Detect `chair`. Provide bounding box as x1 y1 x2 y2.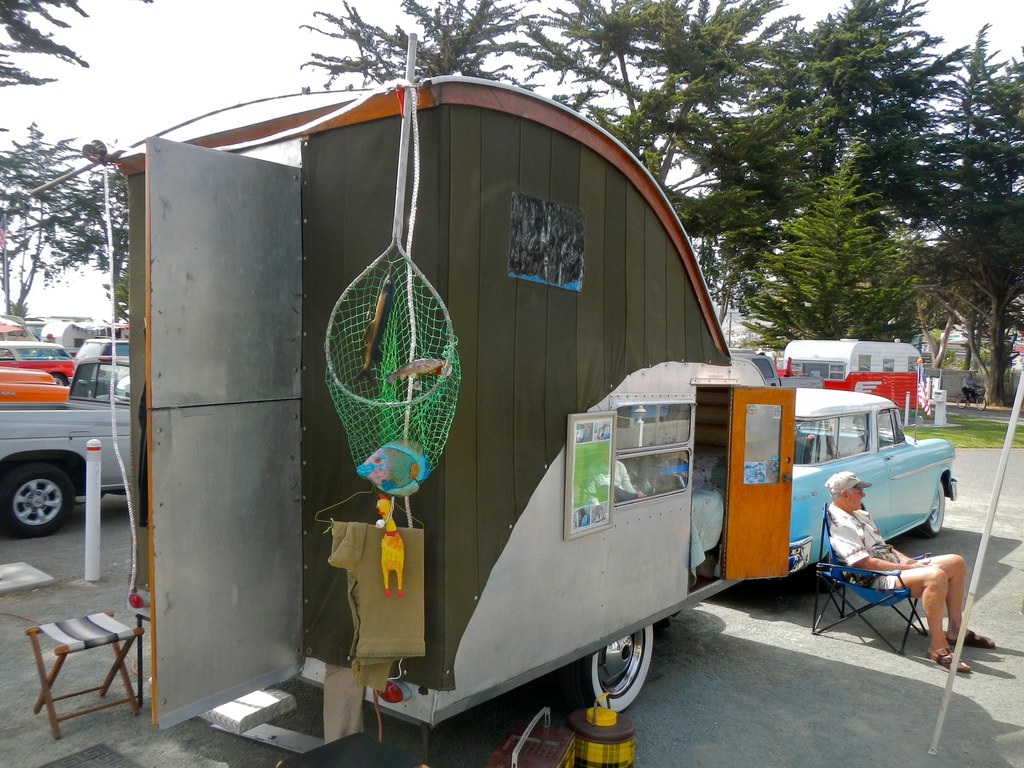
812 500 931 653.
